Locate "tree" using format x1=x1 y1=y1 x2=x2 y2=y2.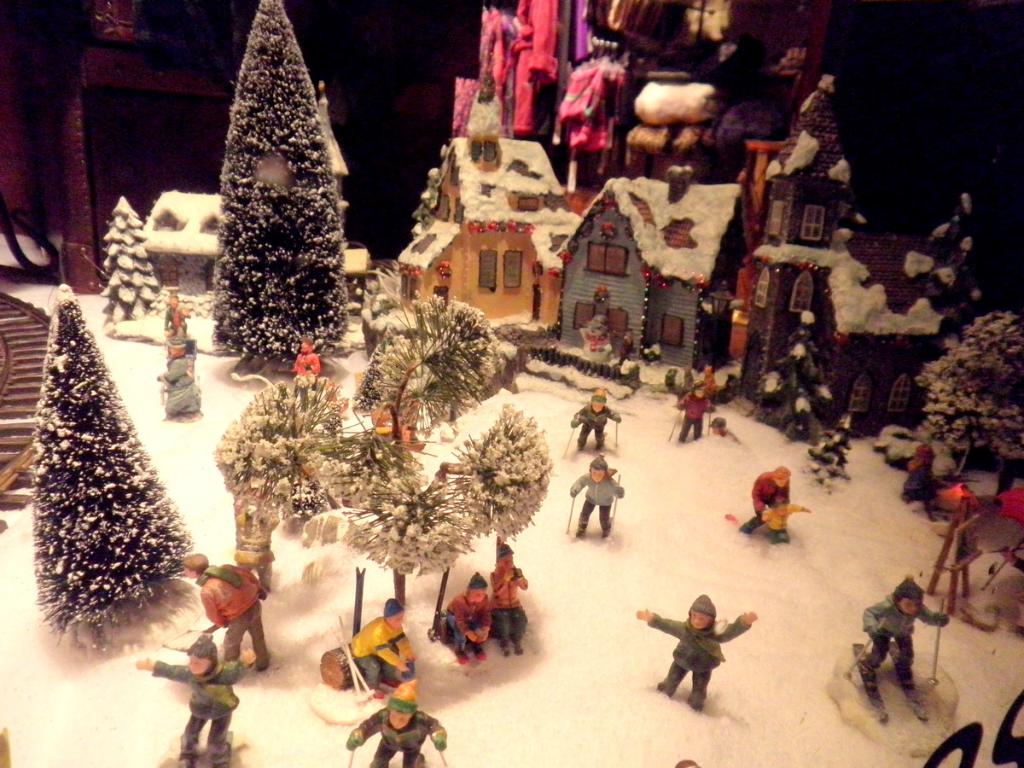
x1=0 y1=264 x2=195 y2=669.
